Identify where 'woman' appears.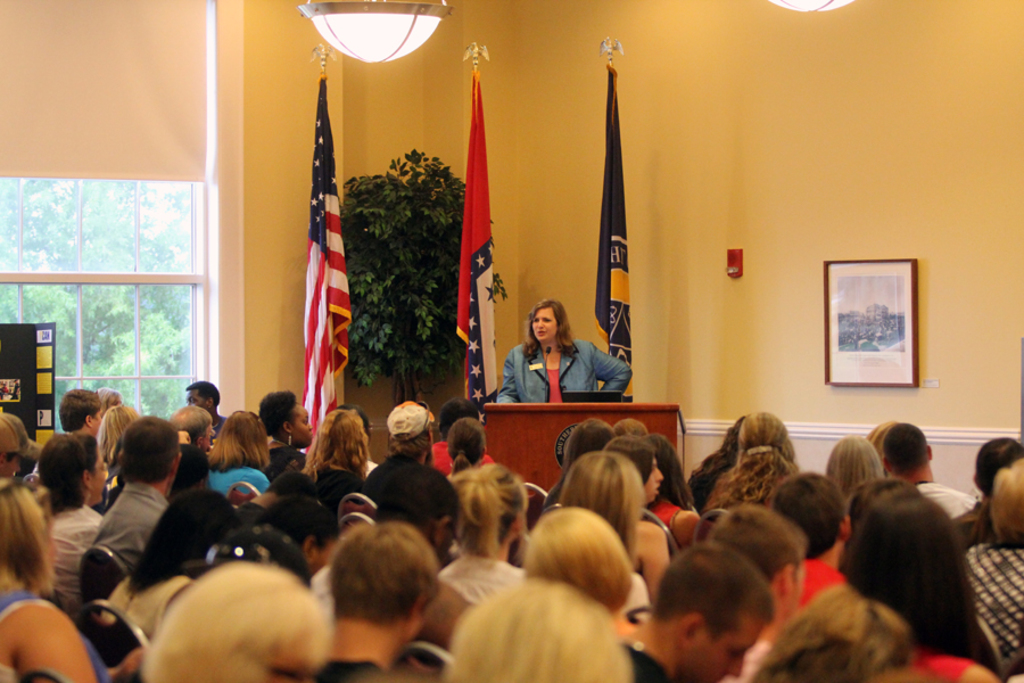
Appears at crop(436, 466, 530, 609).
